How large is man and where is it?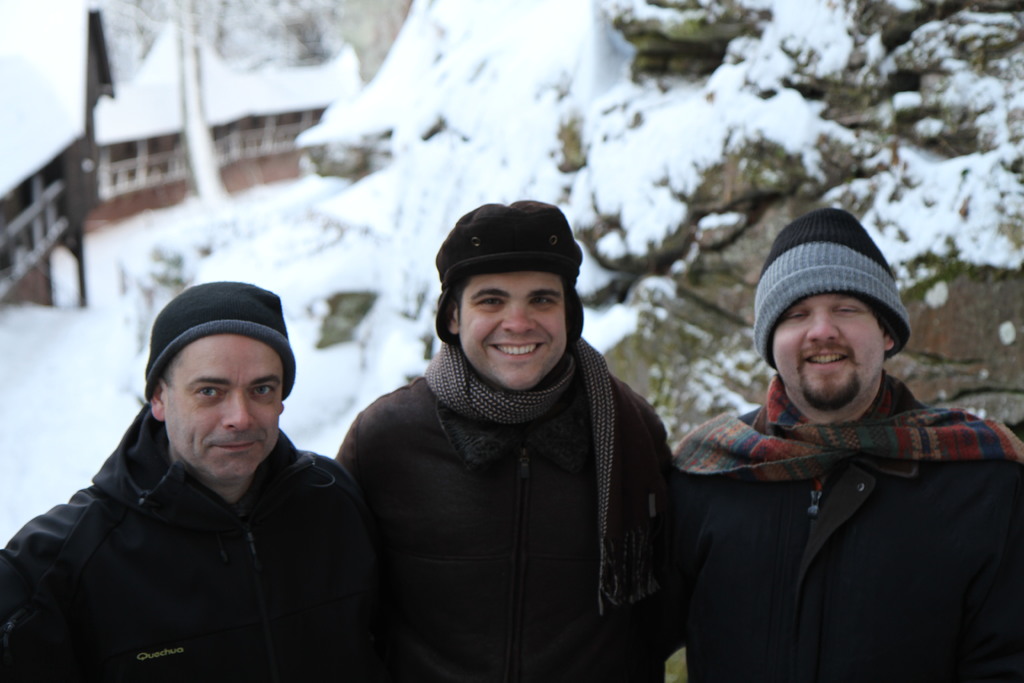
Bounding box: Rect(643, 214, 1023, 677).
